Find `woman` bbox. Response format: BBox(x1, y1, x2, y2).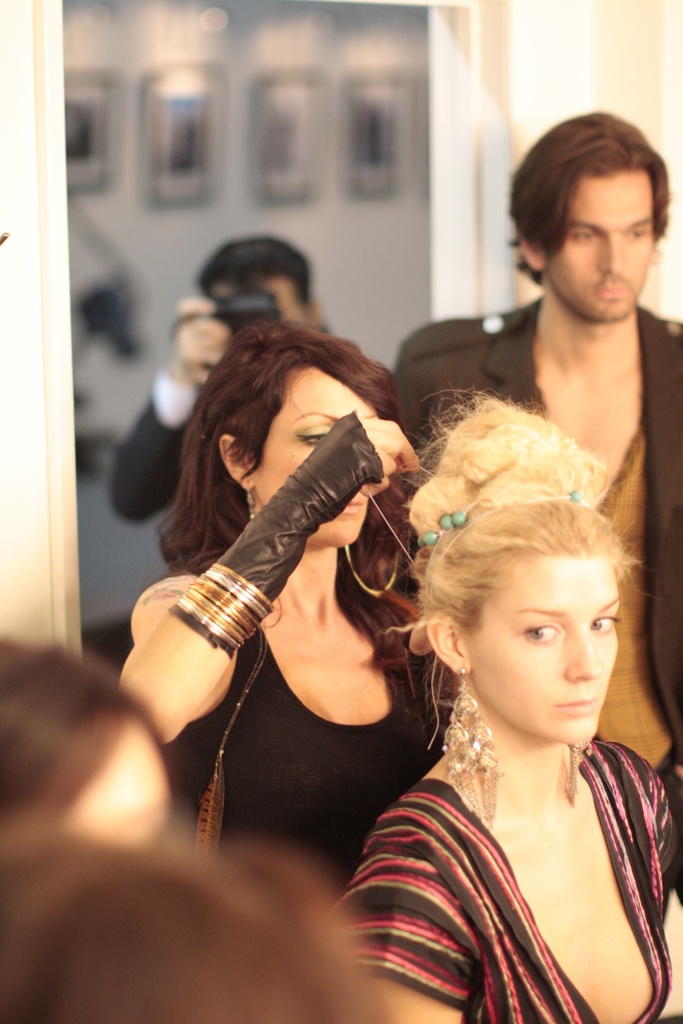
BBox(335, 391, 682, 1023).
